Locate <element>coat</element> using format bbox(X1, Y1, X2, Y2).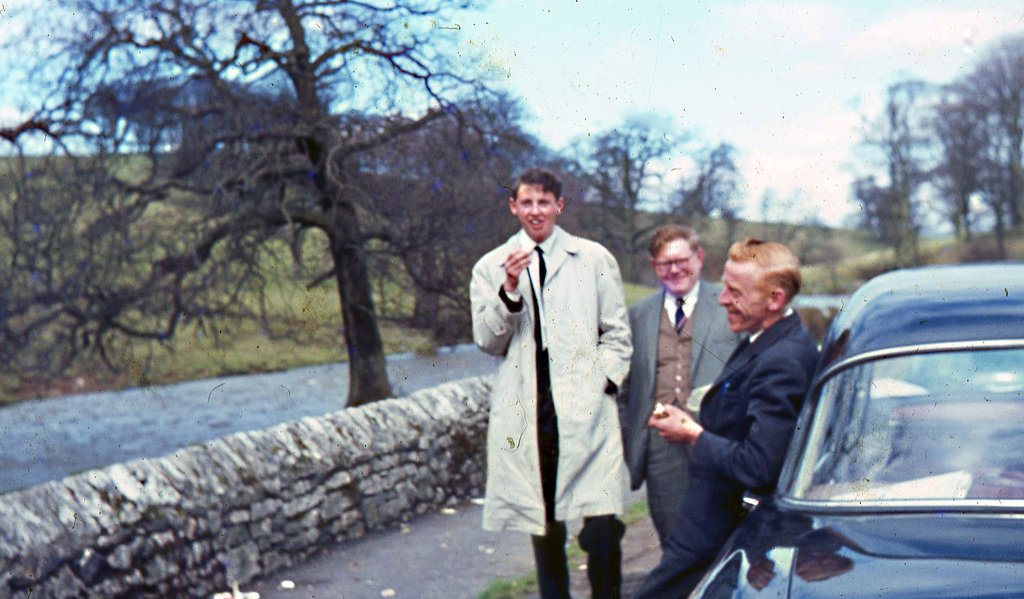
bbox(465, 221, 634, 531).
